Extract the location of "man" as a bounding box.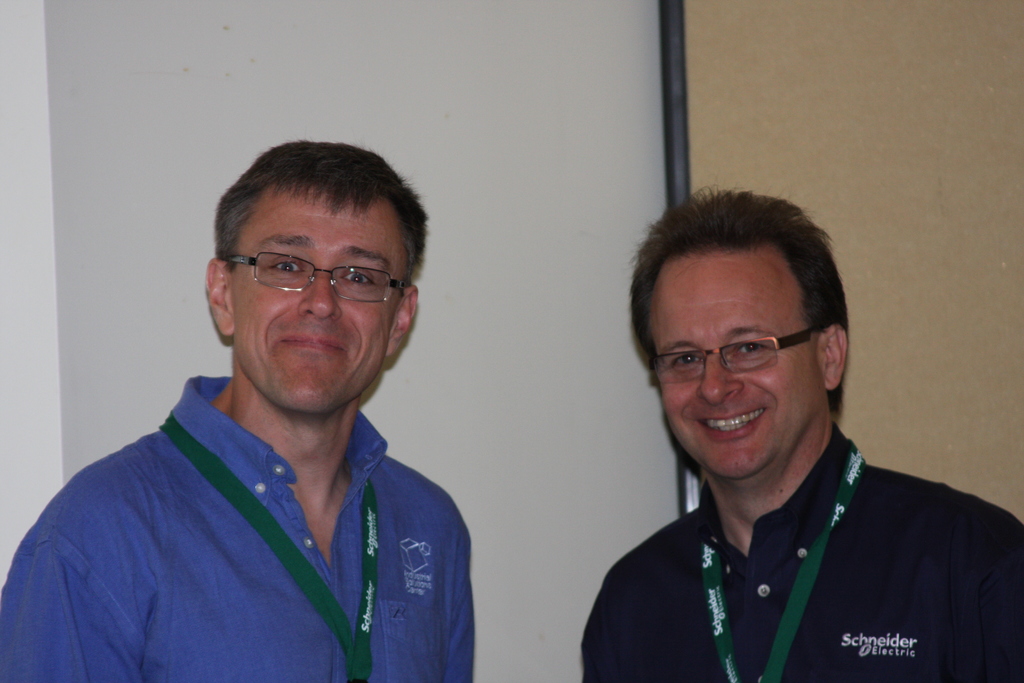
bbox(0, 138, 486, 682).
